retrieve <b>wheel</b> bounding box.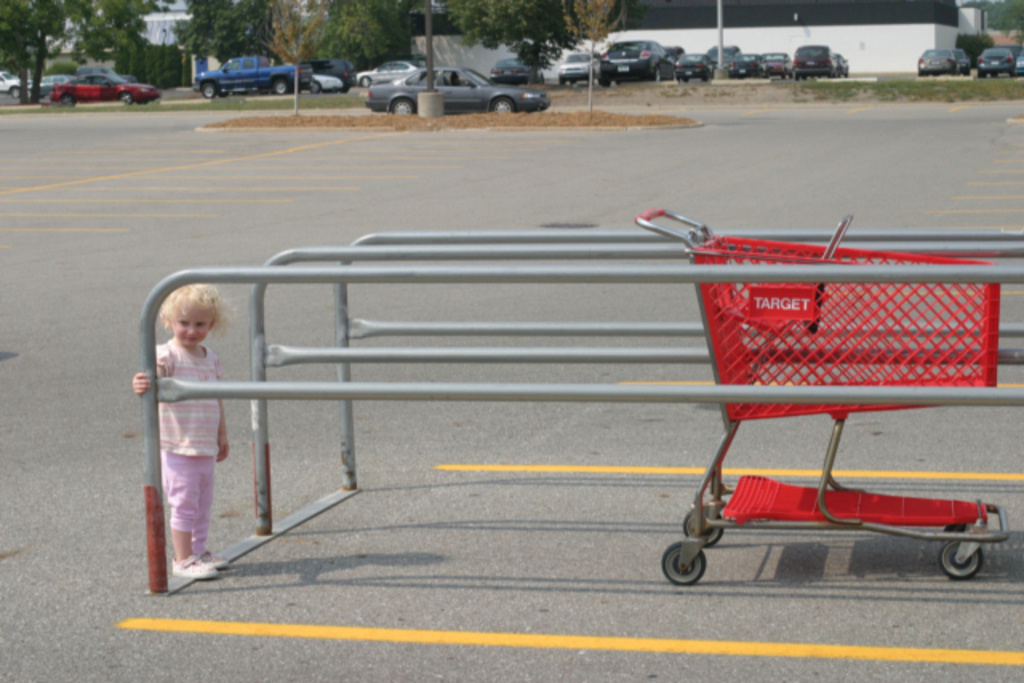
Bounding box: x1=392 y1=99 x2=422 y2=112.
